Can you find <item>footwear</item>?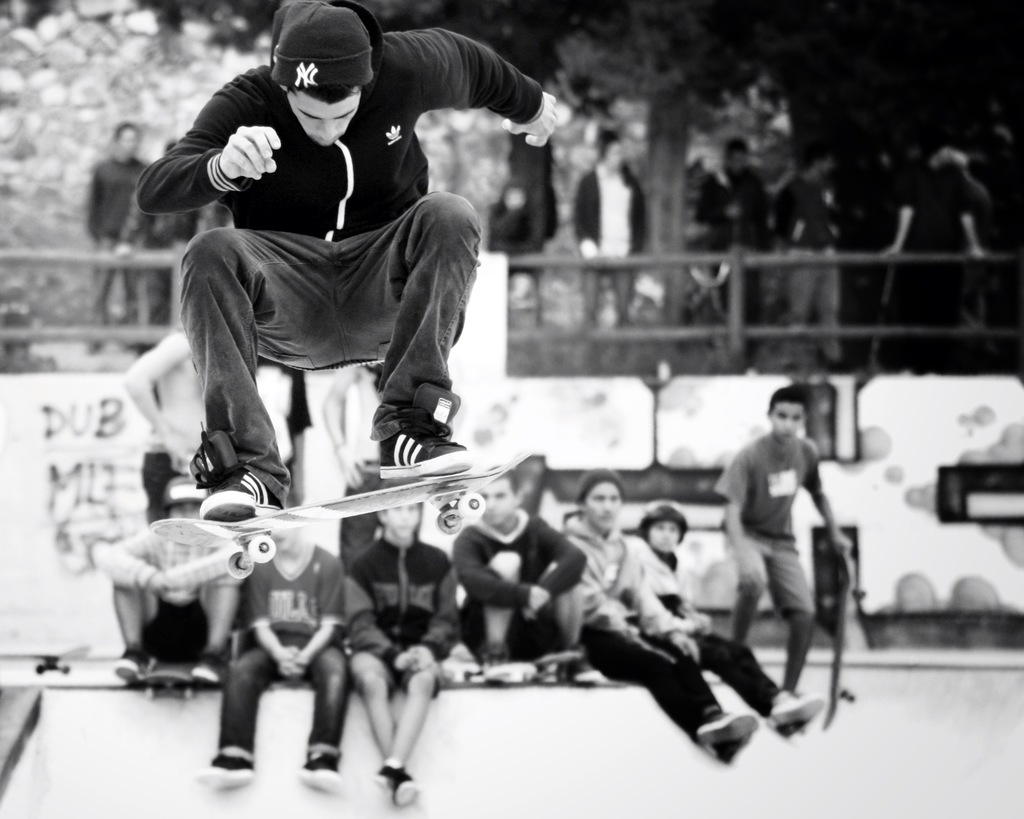
Yes, bounding box: {"x1": 363, "y1": 418, "x2": 472, "y2": 507}.
